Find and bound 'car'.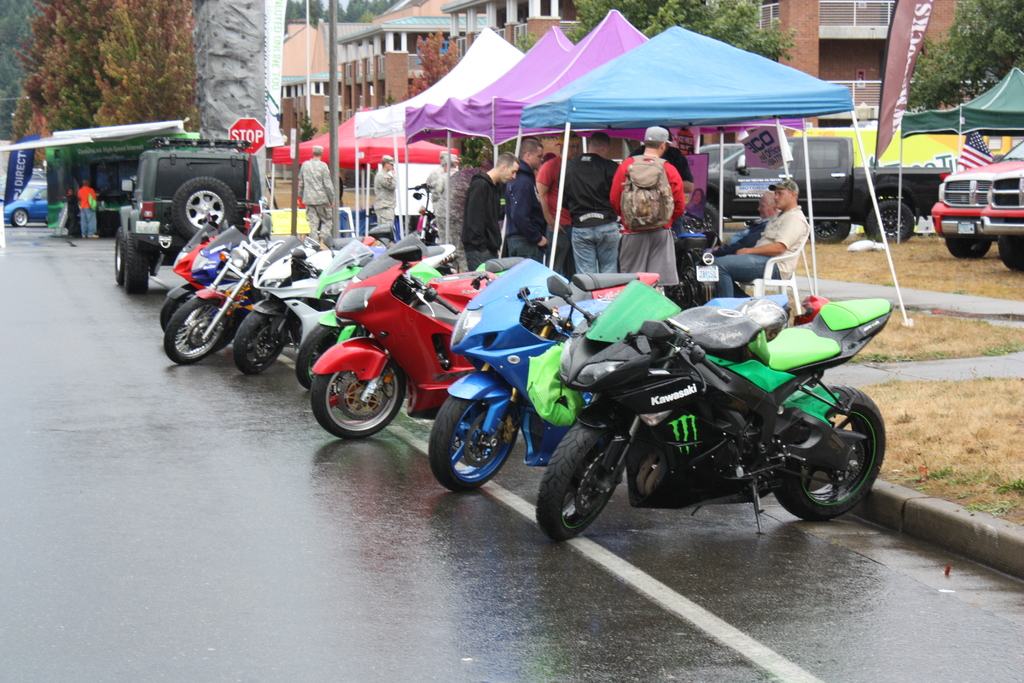
Bound: x1=690, y1=131, x2=951, y2=240.
